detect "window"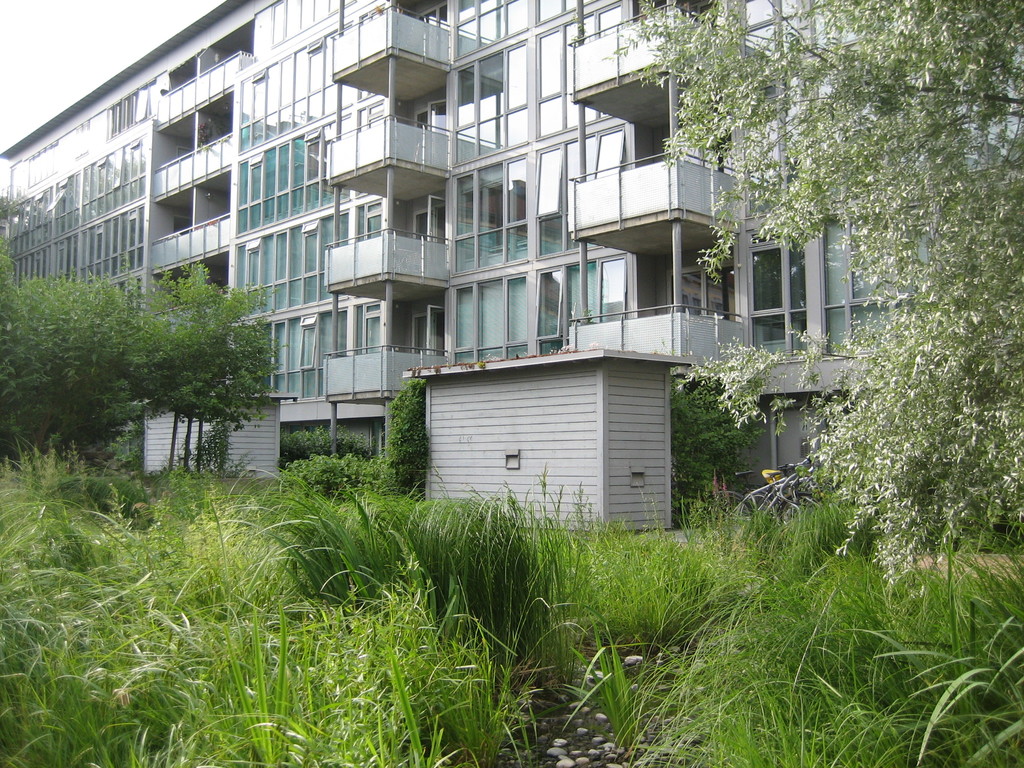
(73,123,92,160)
